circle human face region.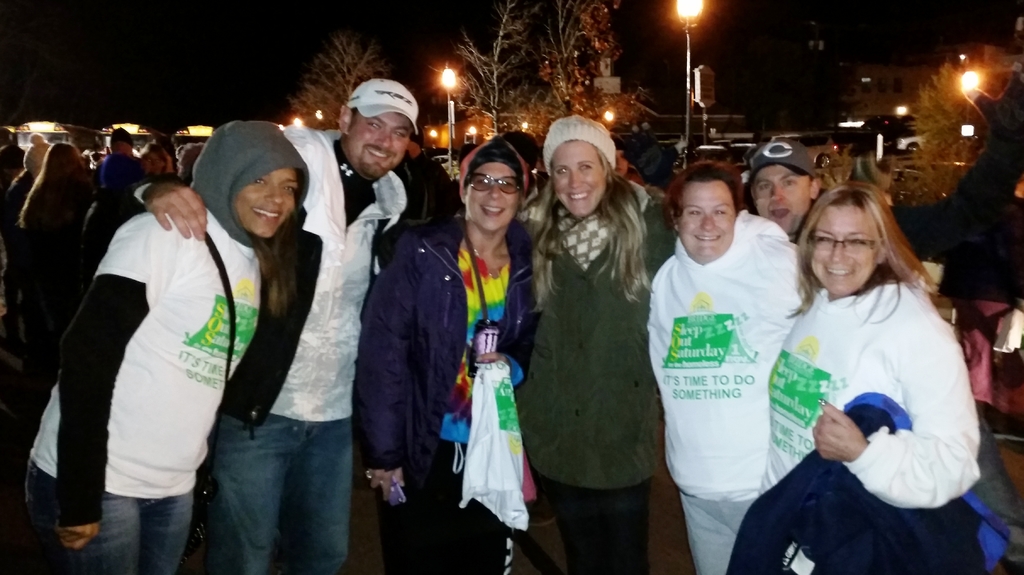
Region: {"left": 465, "top": 162, "right": 521, "bottom": 232}.
